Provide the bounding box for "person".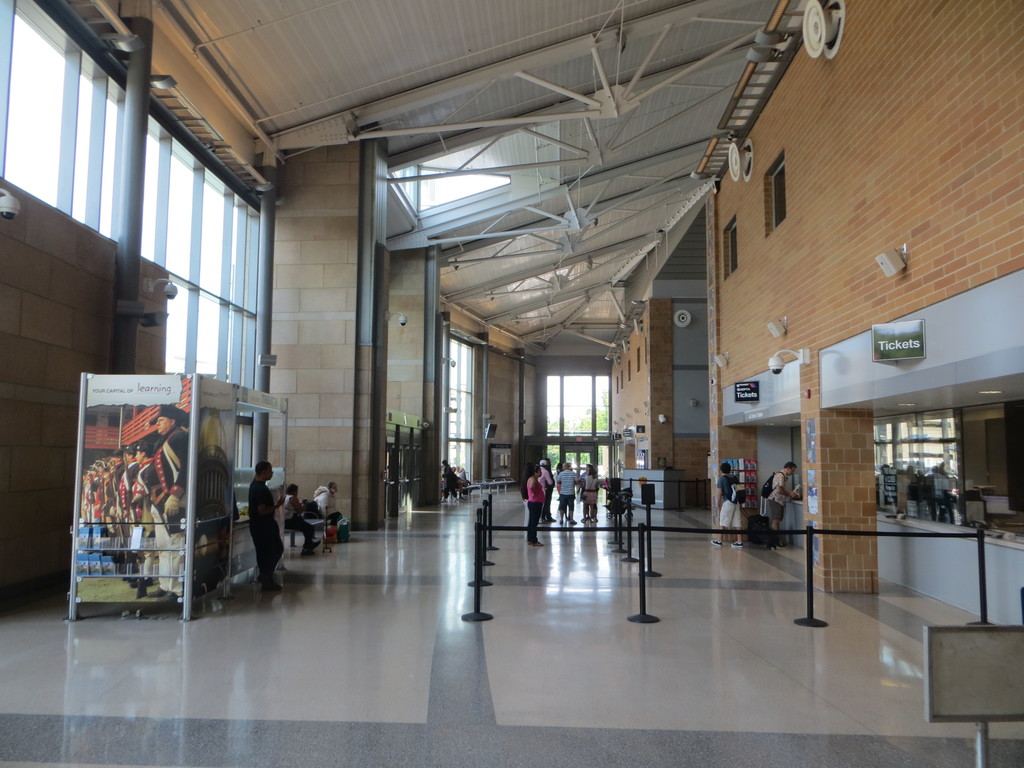
249, 461, 292, 594.
